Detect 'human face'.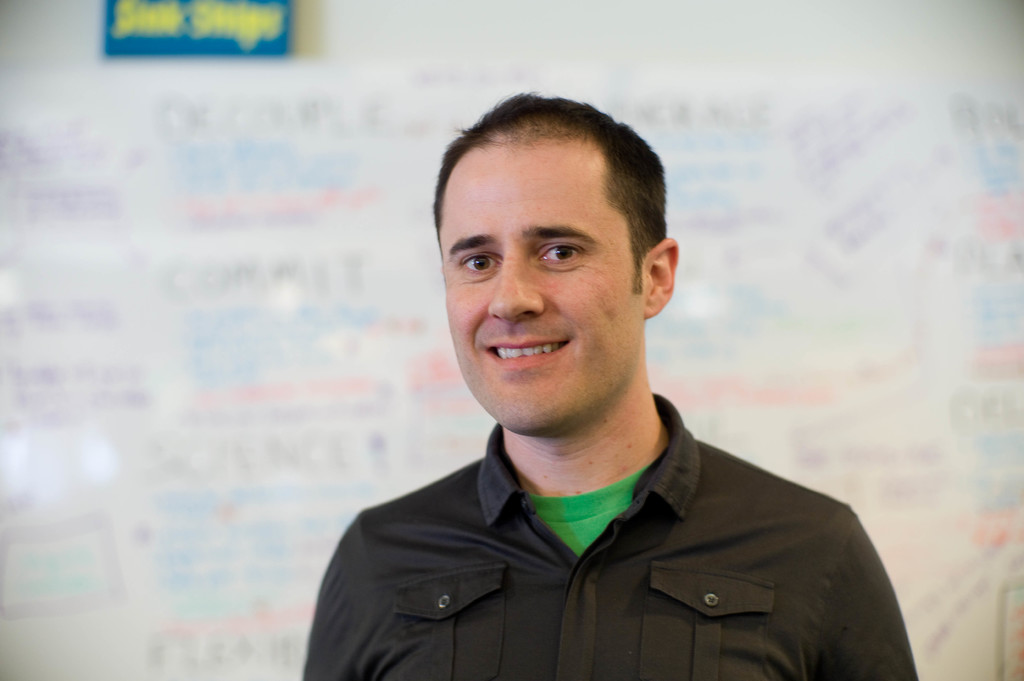
Detected at {"left": 441, "top": 141, "right": 648, "bottom": 433}.
